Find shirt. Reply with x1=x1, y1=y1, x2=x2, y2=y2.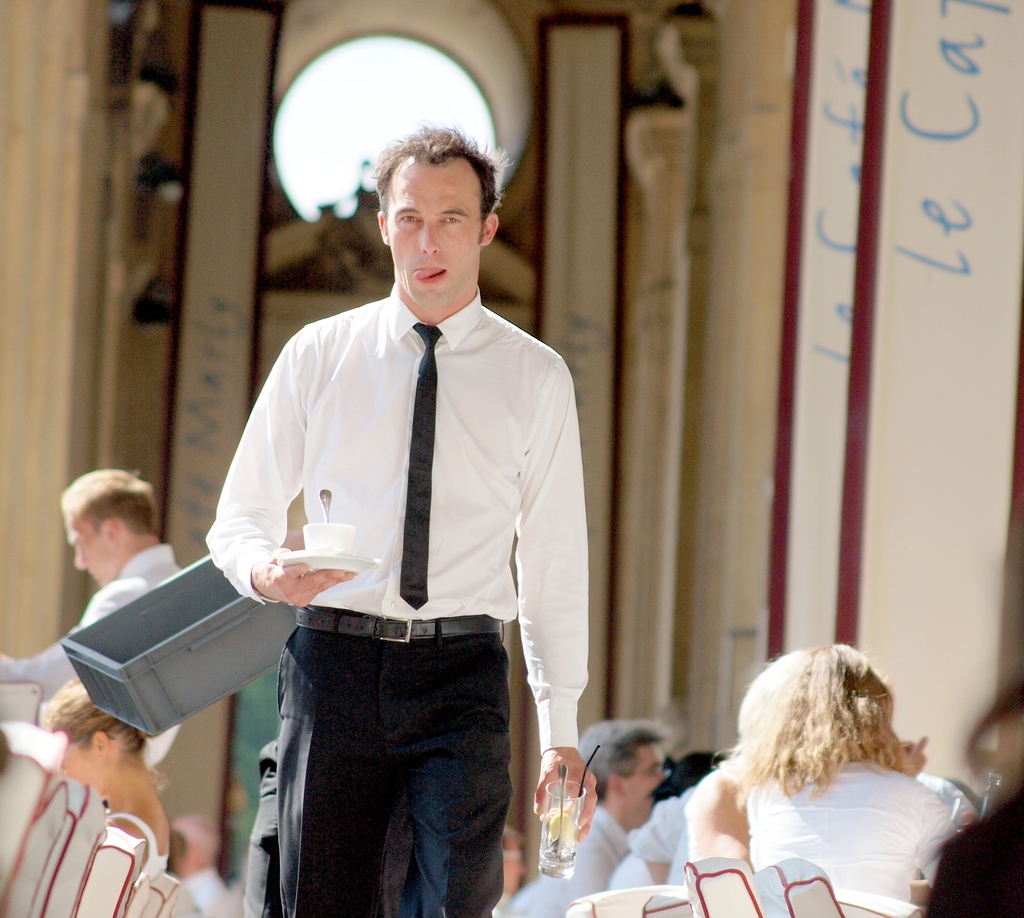
x1=529, y1=809, x2=628, y2=917.
